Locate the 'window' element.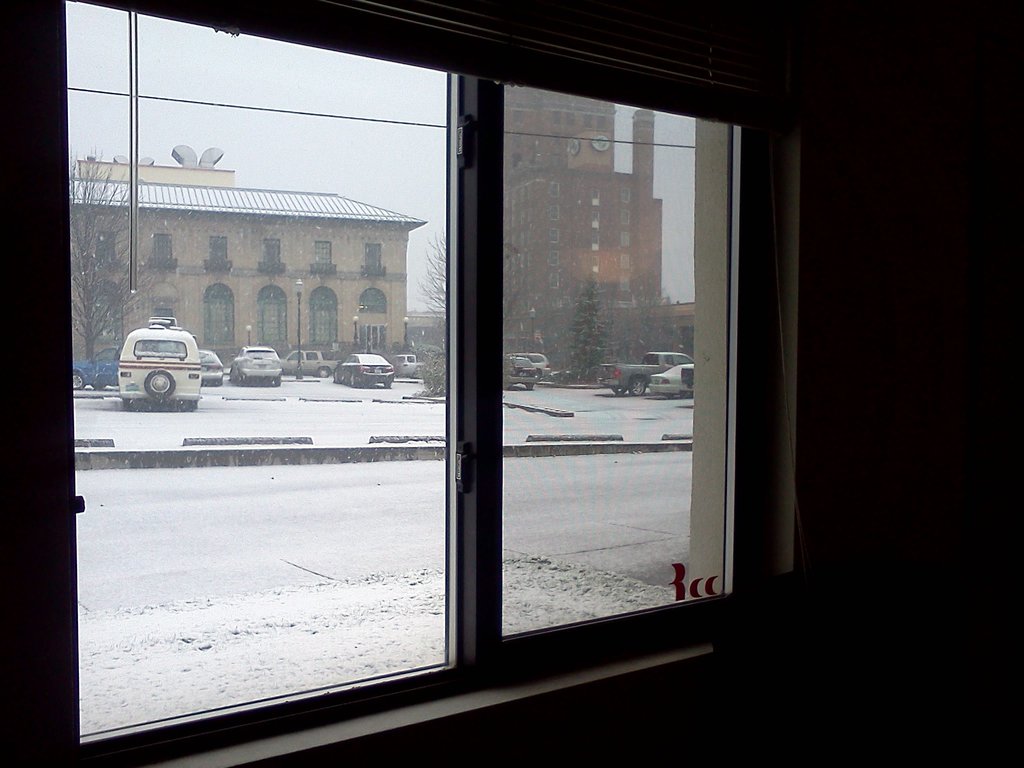
Element bbox: [left=259, top=284, right=290, bottom=342].
